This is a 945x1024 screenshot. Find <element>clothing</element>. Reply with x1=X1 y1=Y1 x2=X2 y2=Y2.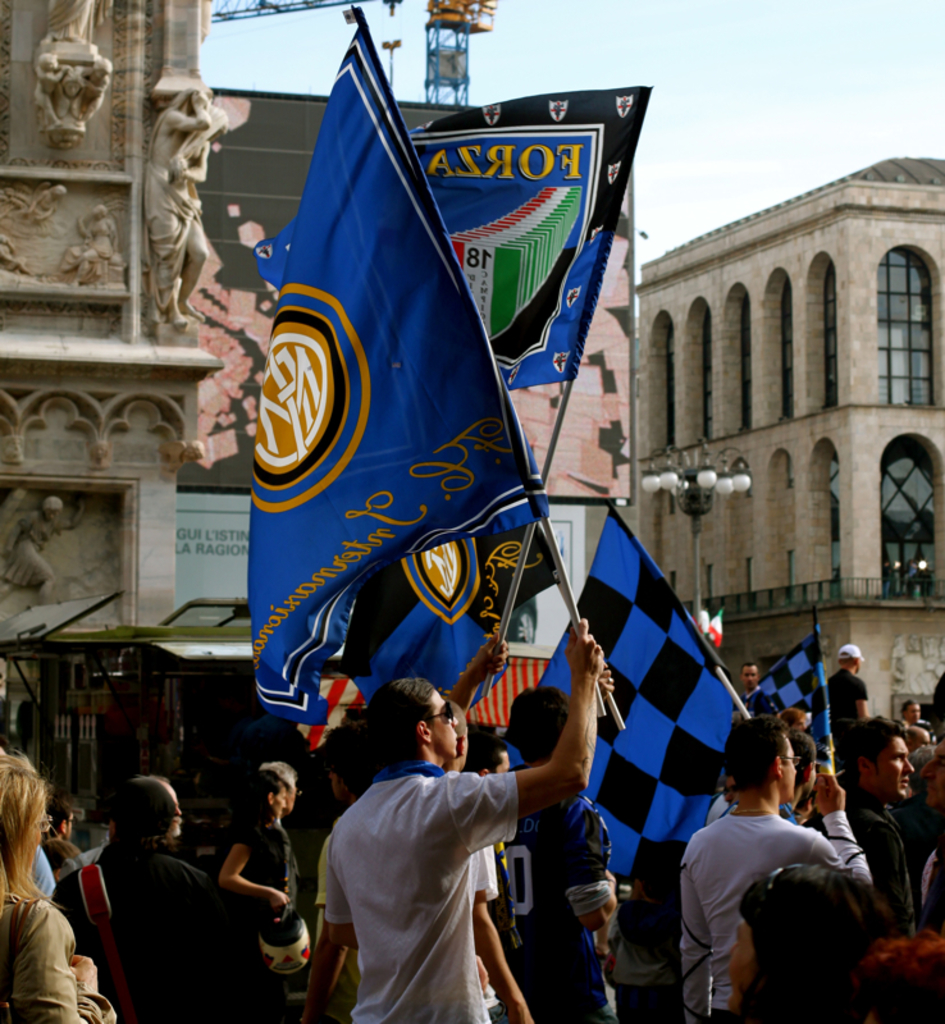
x1=604 y1=879 x2=706 y2=1023.
